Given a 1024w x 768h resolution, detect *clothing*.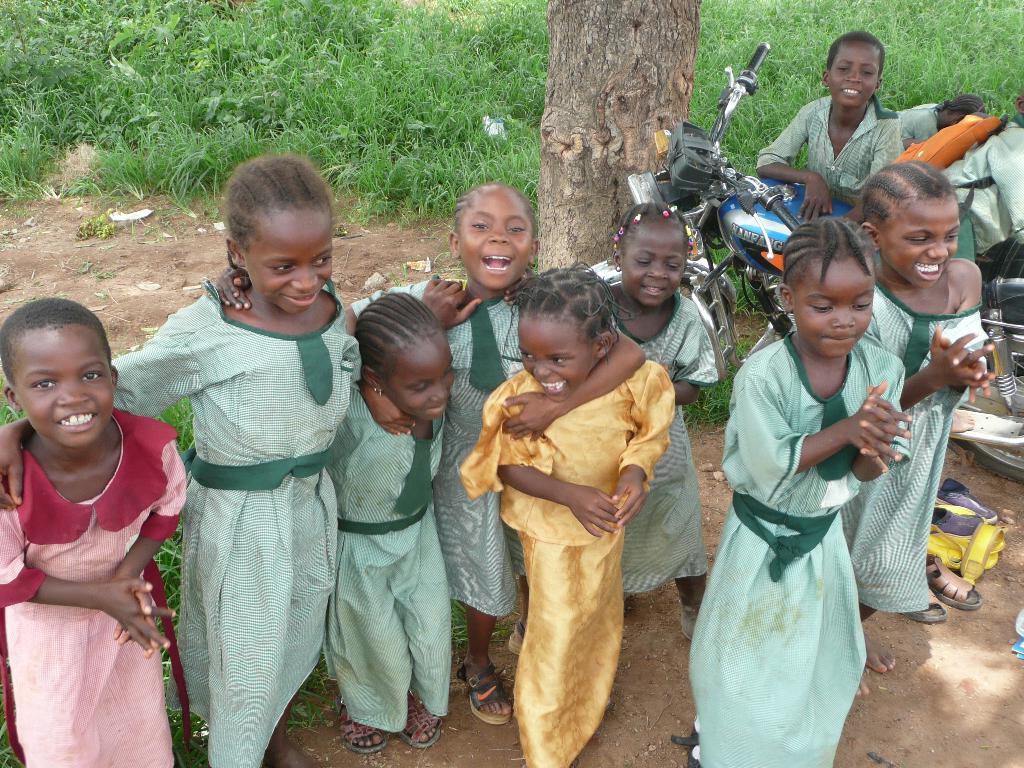
pyautogui.locateOnScreen(334, 408, 454, 726).
